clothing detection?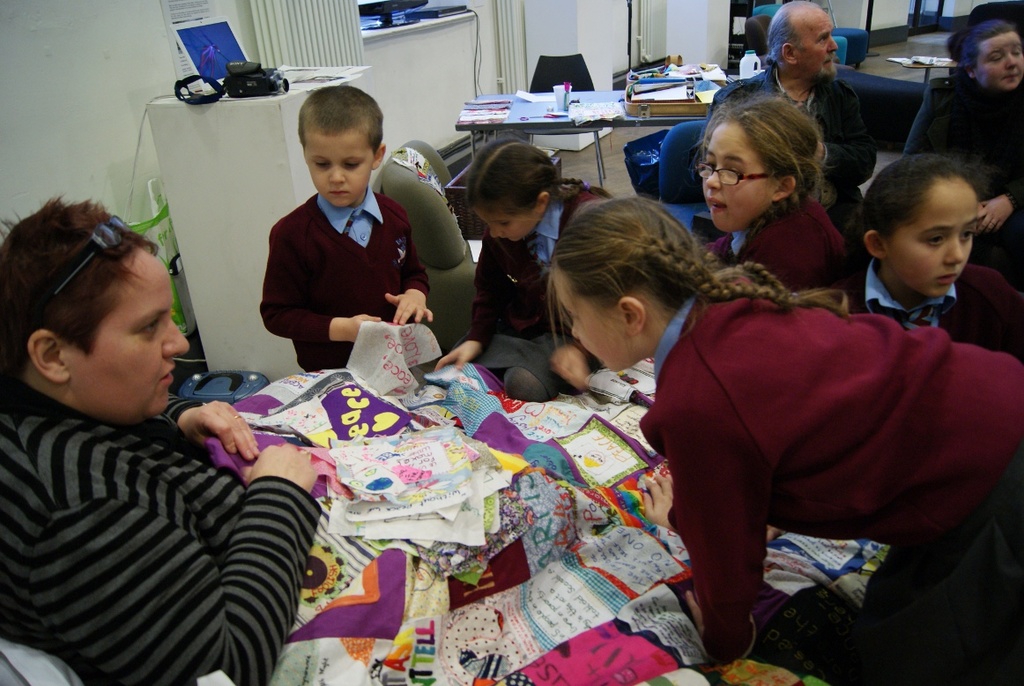
l=711, t=65, r=881, b=221
